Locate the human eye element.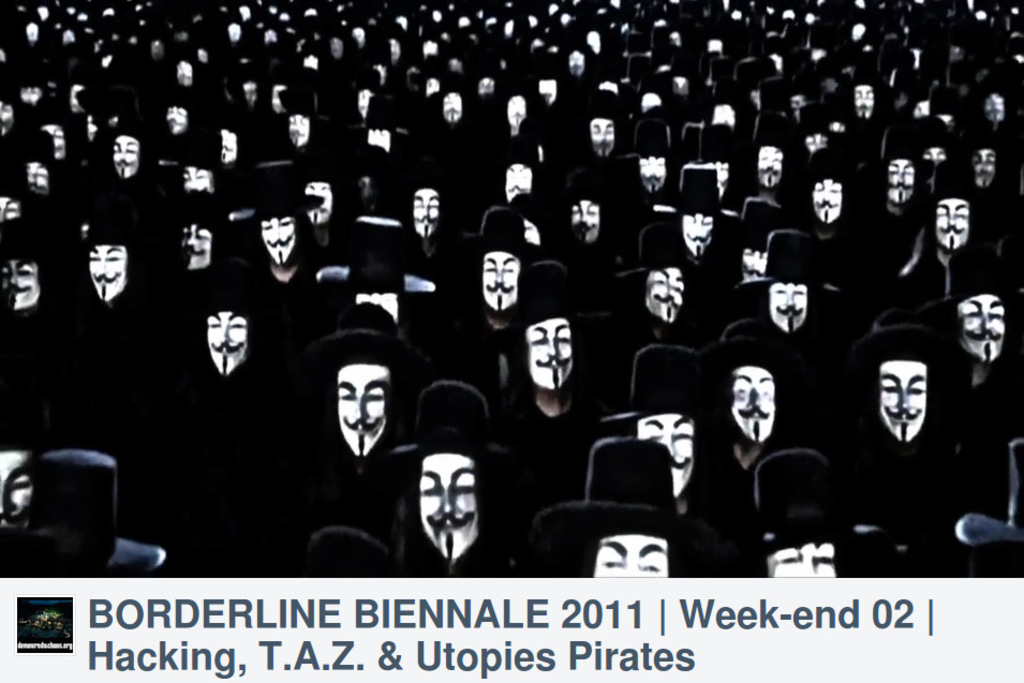
Element bbox: [x1=878, y1=378, x2=899, y2=395].
